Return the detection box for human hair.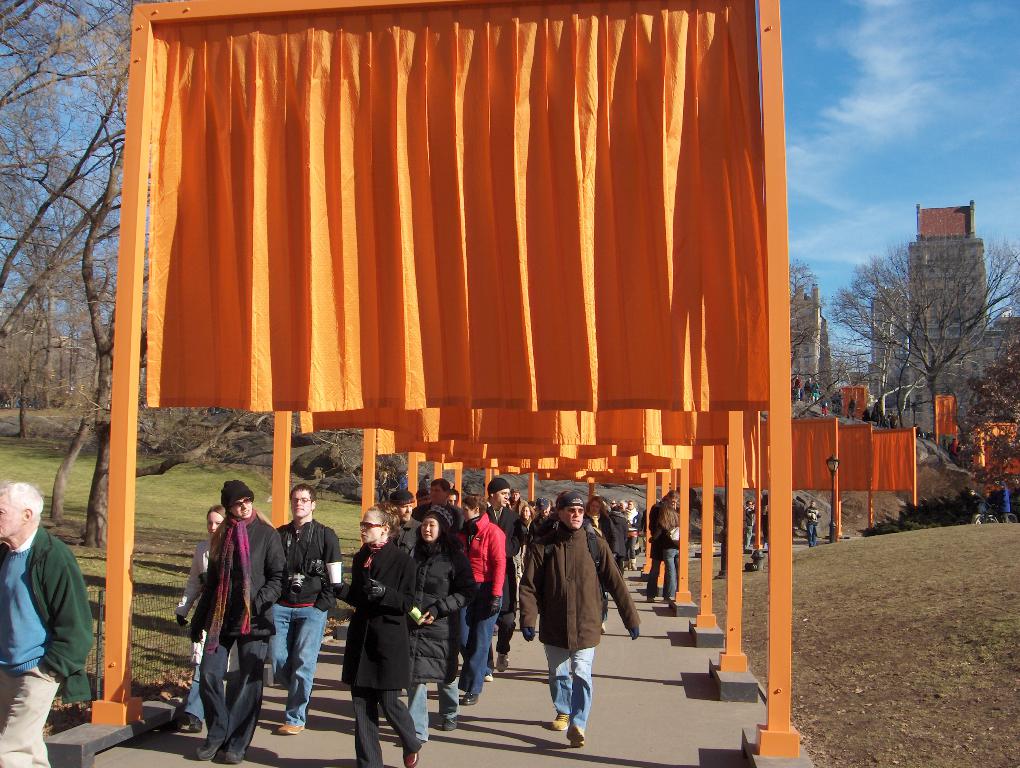
detection(367, 503, 400, 540).
